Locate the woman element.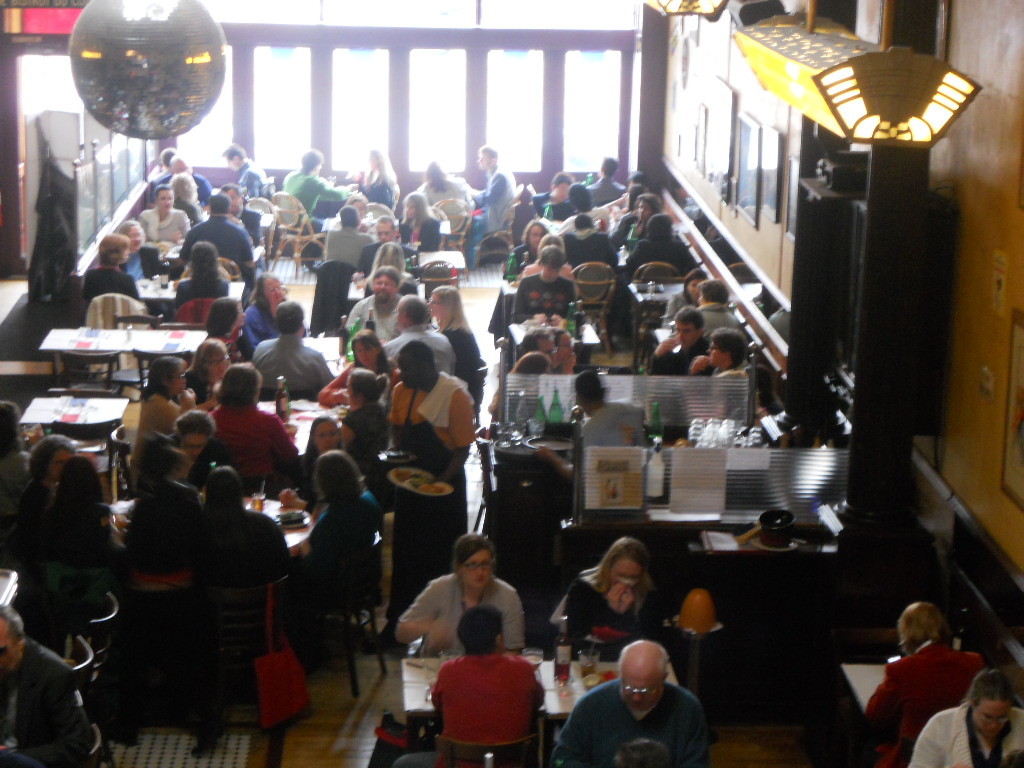
Element bbox: 313/331/398/400.
